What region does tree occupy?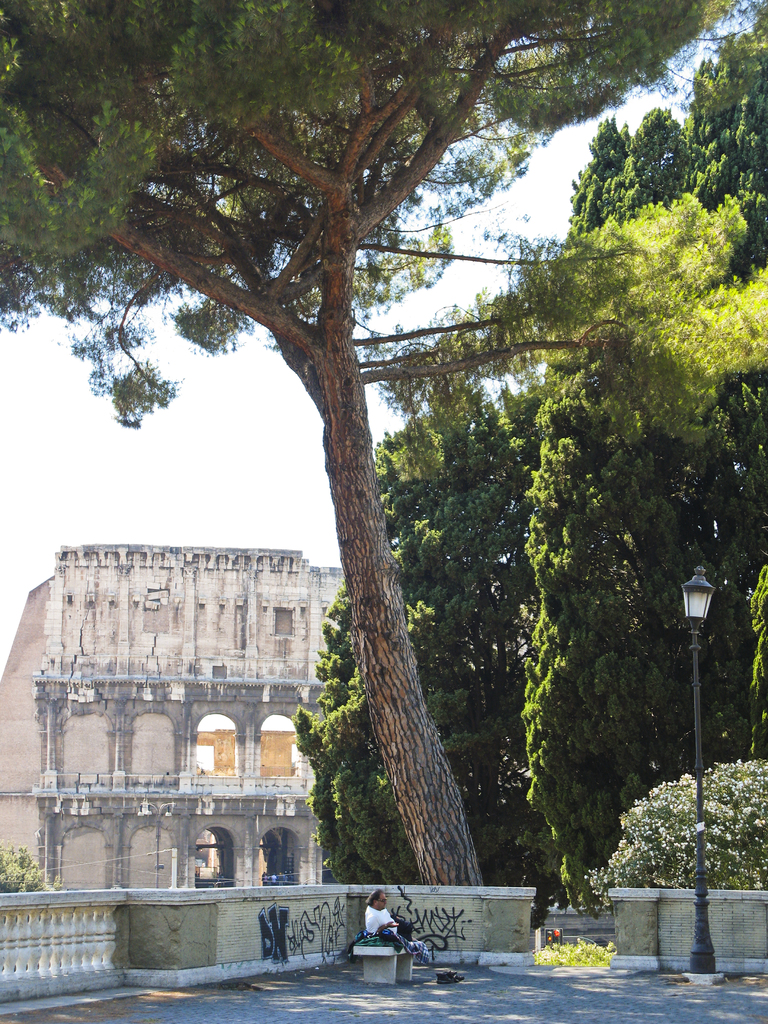
0:61:757:828.
